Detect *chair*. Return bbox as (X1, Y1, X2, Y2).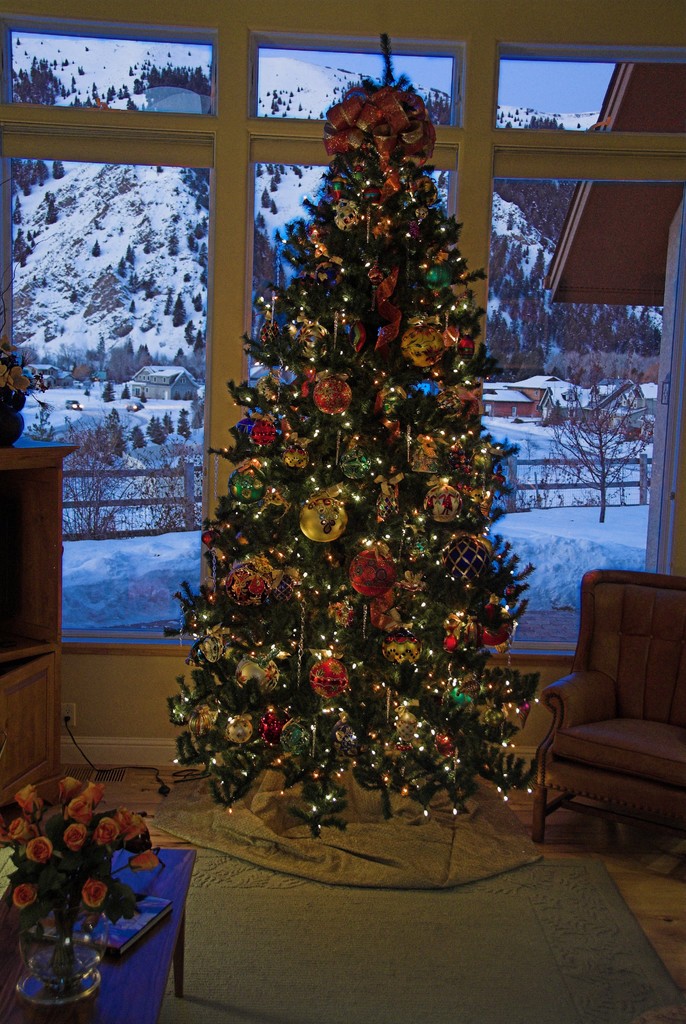
(557, 552, 685, 847).
